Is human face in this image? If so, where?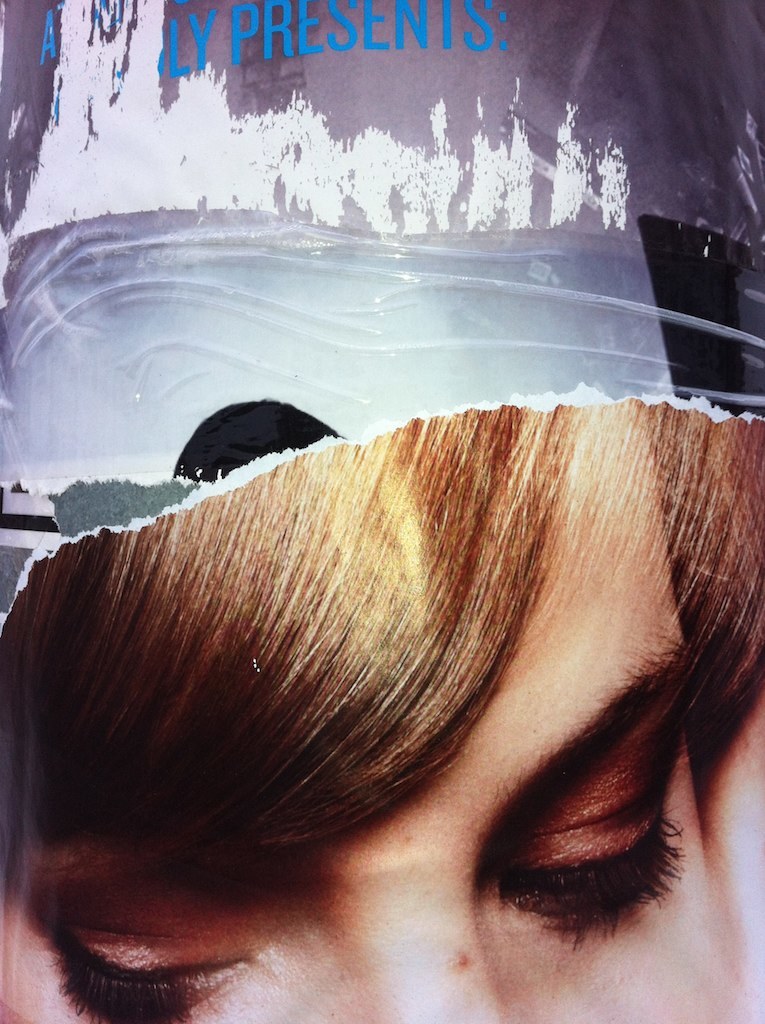
Yes, at <region>19, 386, 764, 1015</region>.
